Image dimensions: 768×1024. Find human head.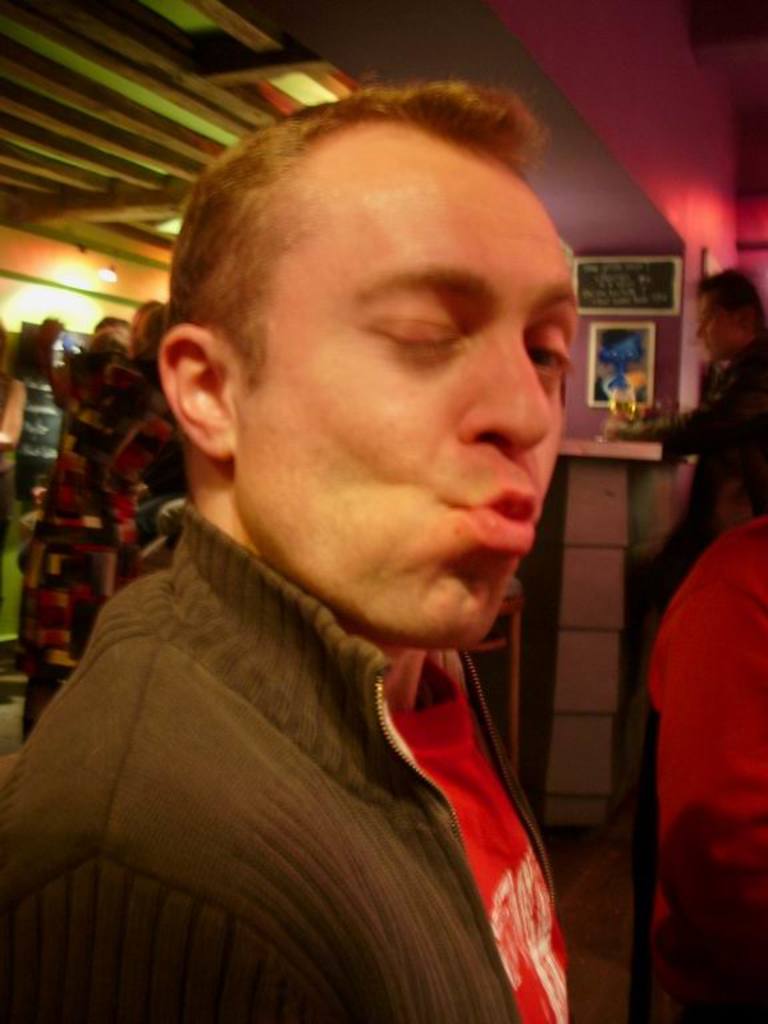
bbox=[593, 327, 647, 399].
